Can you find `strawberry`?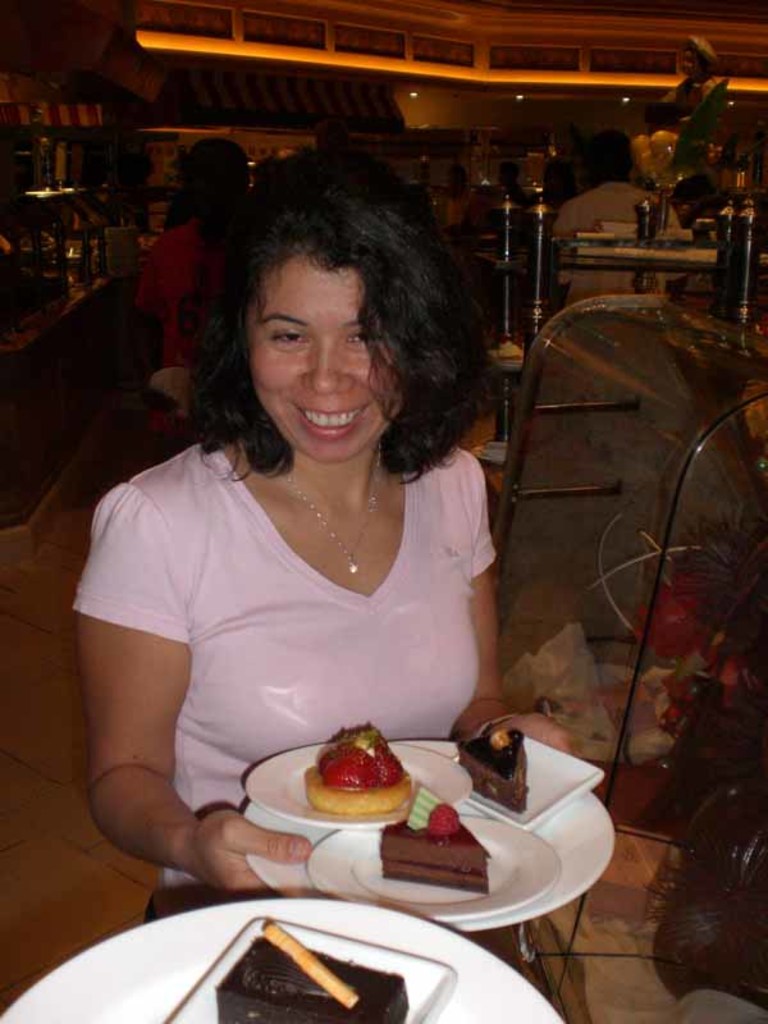
Yes, bounding box: (429, 800, 466, 833).
